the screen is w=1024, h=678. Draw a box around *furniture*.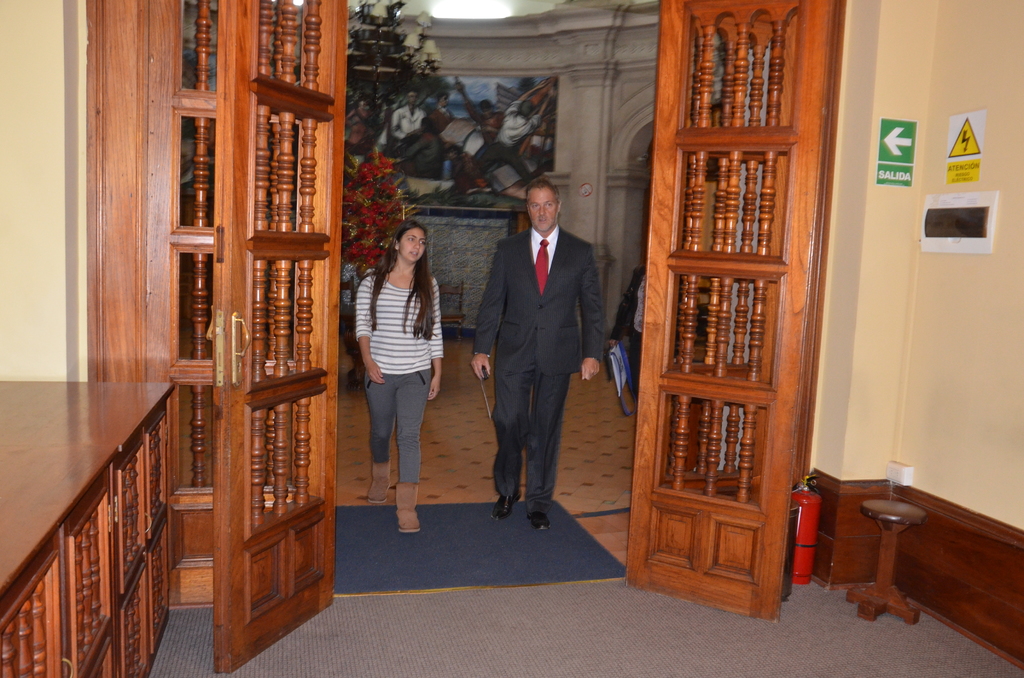
x1=0, y1=376, x2=174, y2=677.
